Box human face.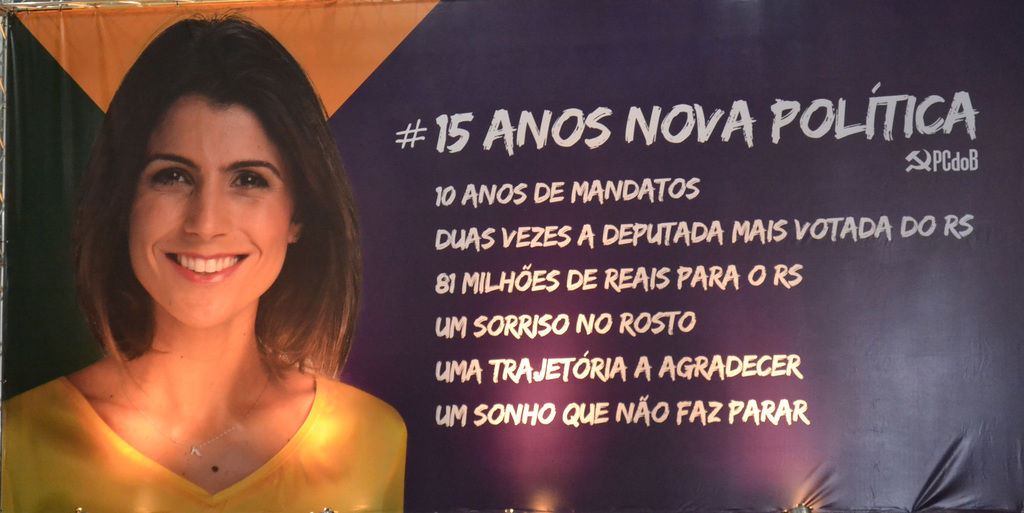
<region>134, 110, 288, 330</region>.
